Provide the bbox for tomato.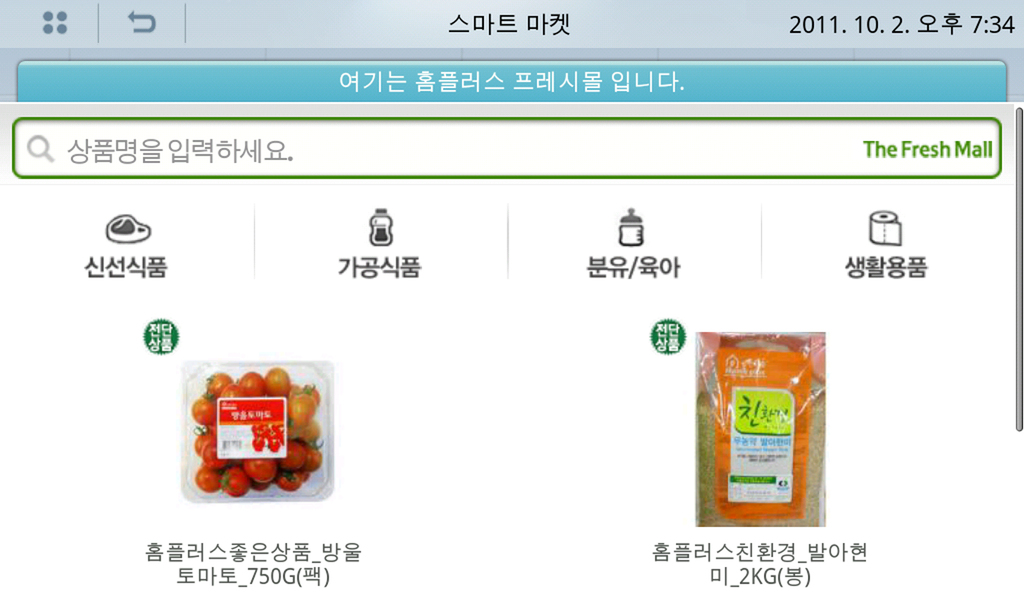
select_region(203, 436, 225, 465).
